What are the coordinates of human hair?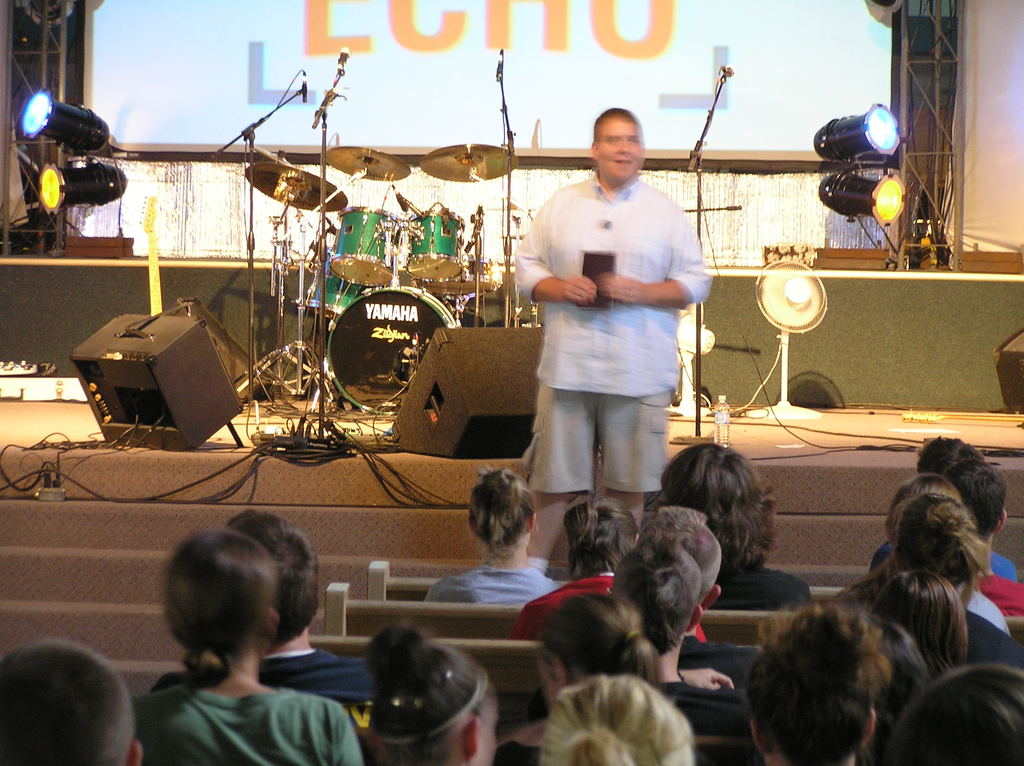
(x1=884, y1=660, x2=1023, y2=759).
